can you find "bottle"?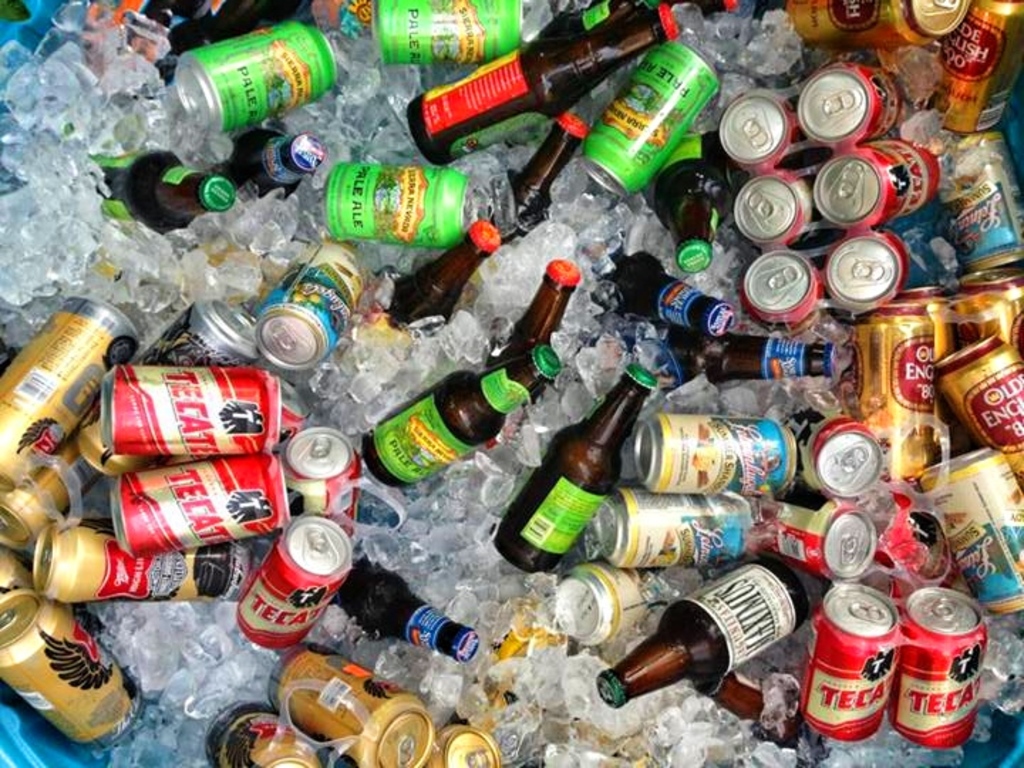
Yes, bounding box: x1=589 y1=555 x2=809 y2=711.
